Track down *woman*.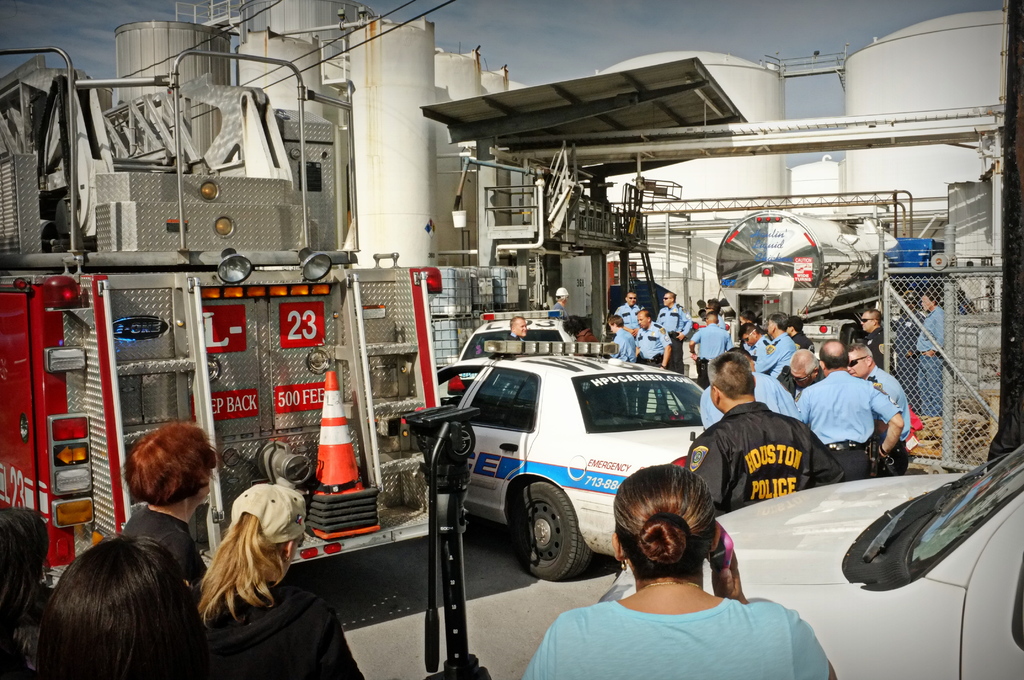
Tracked to rect(517, 462, 838, 679).
